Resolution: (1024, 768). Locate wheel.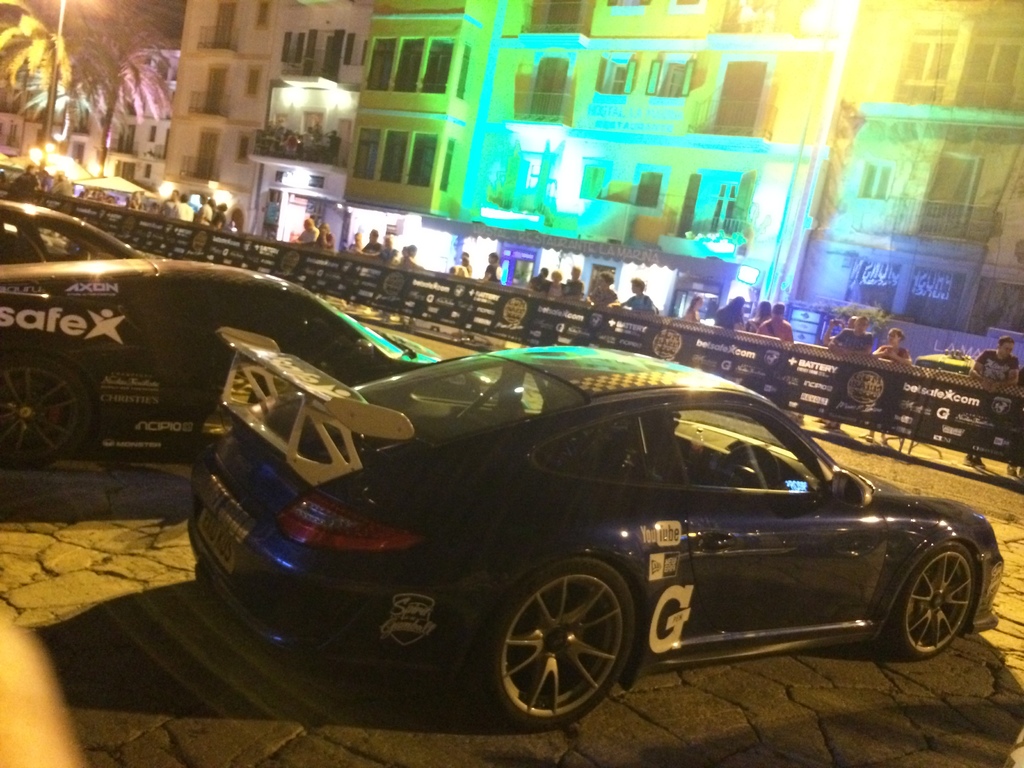
crop(469, 557, 636, 737).
